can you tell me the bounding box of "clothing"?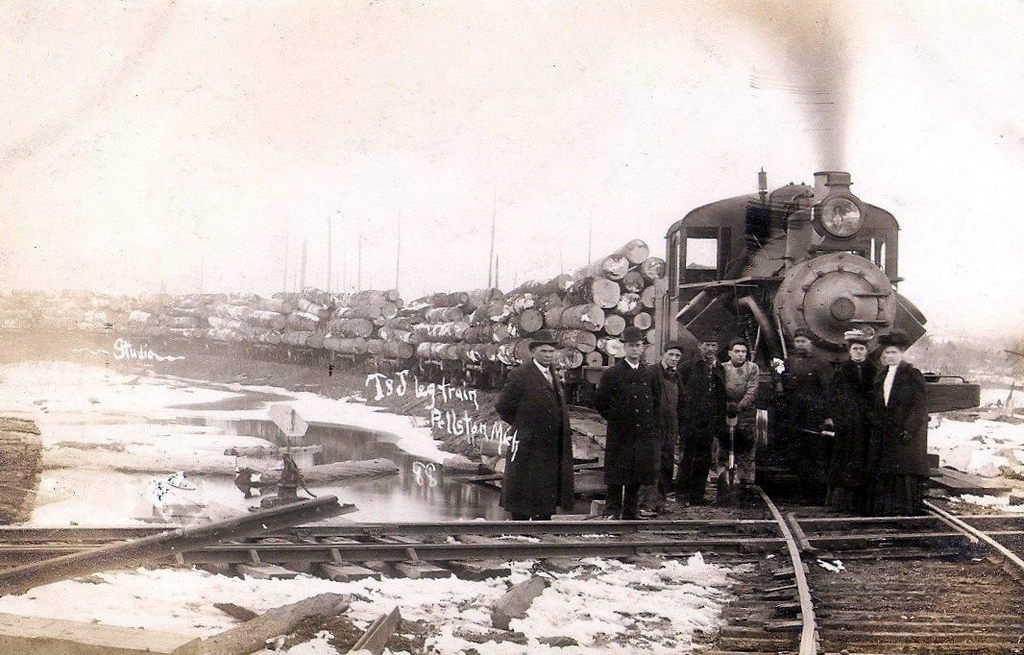
678/354/724/480.
